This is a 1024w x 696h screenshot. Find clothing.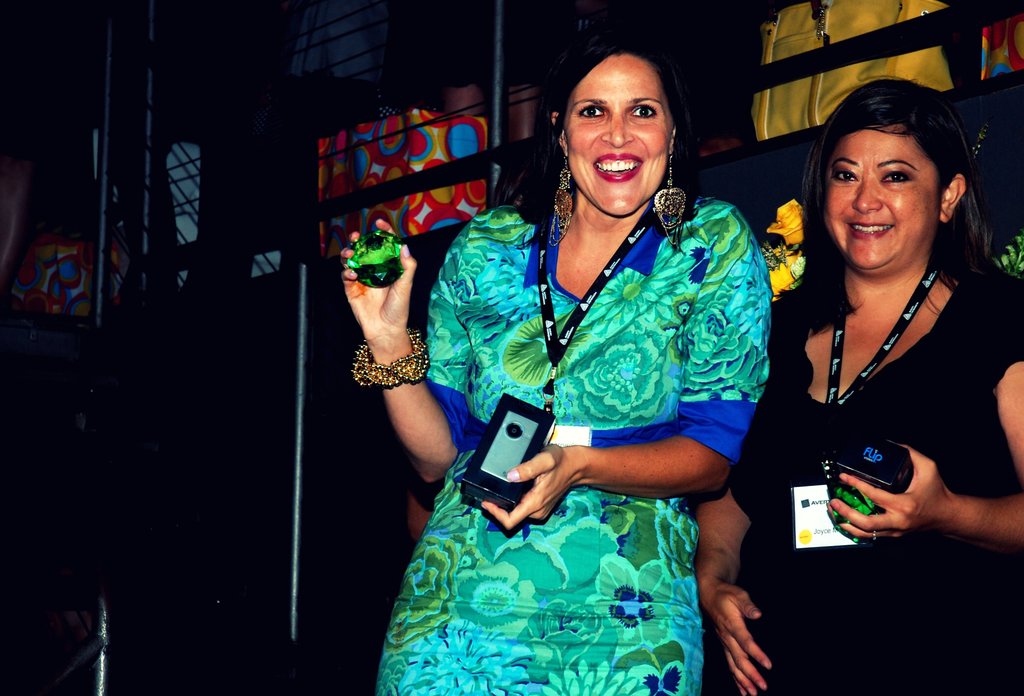
Bounding box: BBox(362, 184, 780, 652).
